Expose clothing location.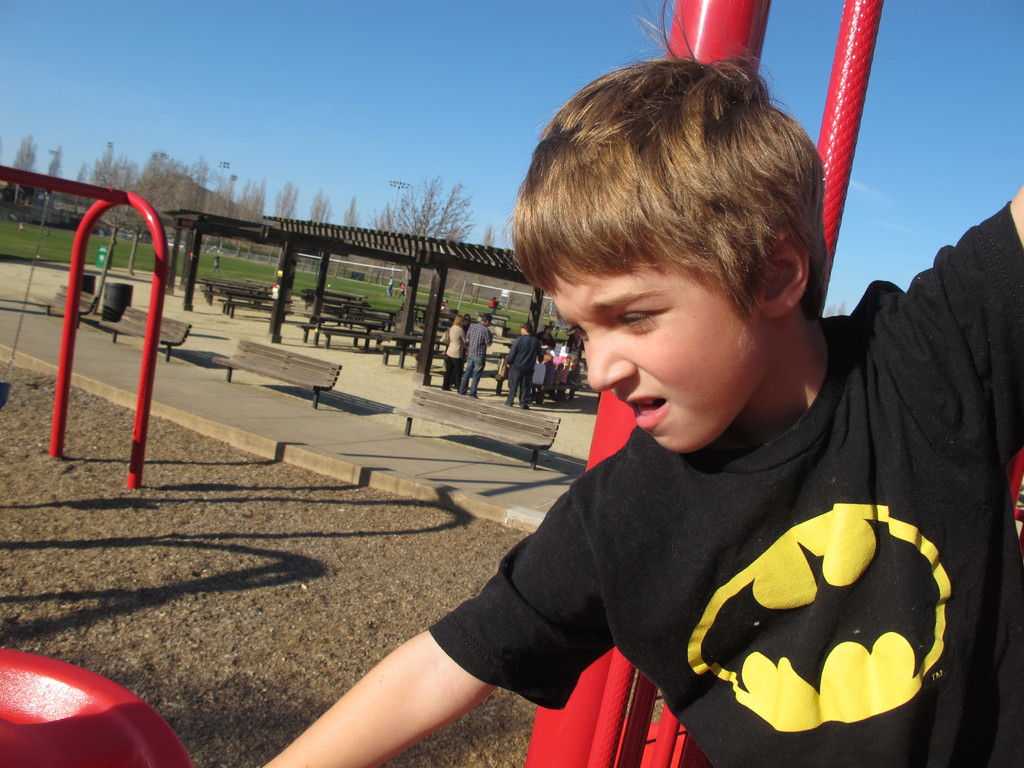
Exposed at locate(385, 278, 397, 301).
